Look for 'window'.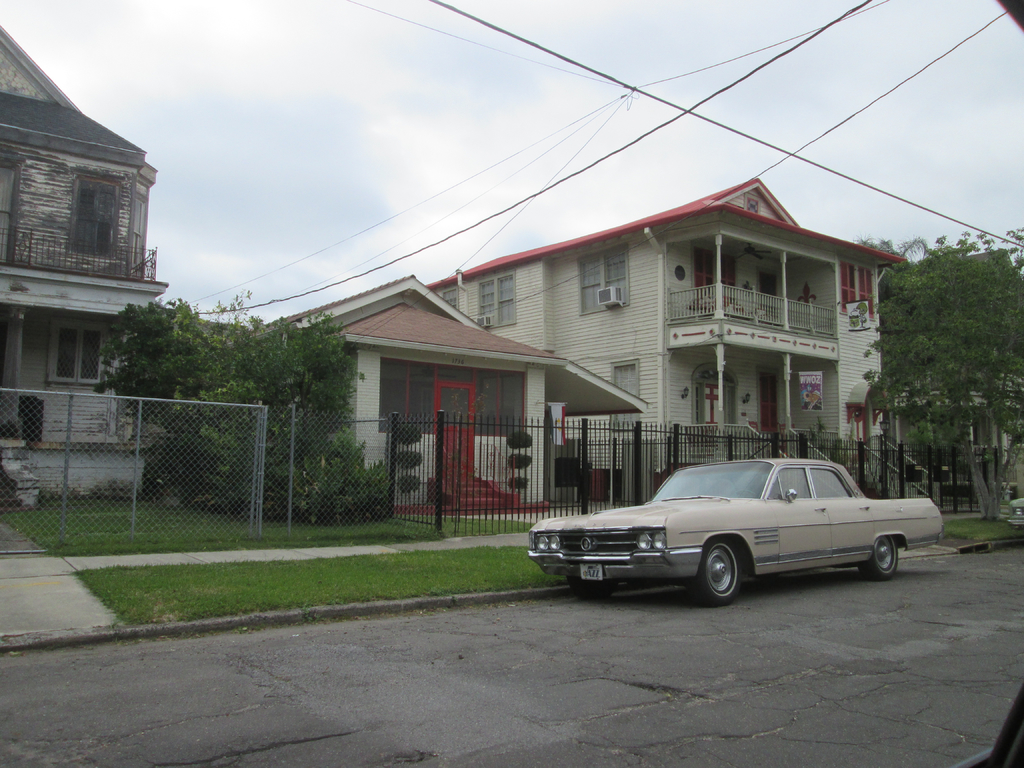
Found: bbox=(485, 273, 516, 331).
